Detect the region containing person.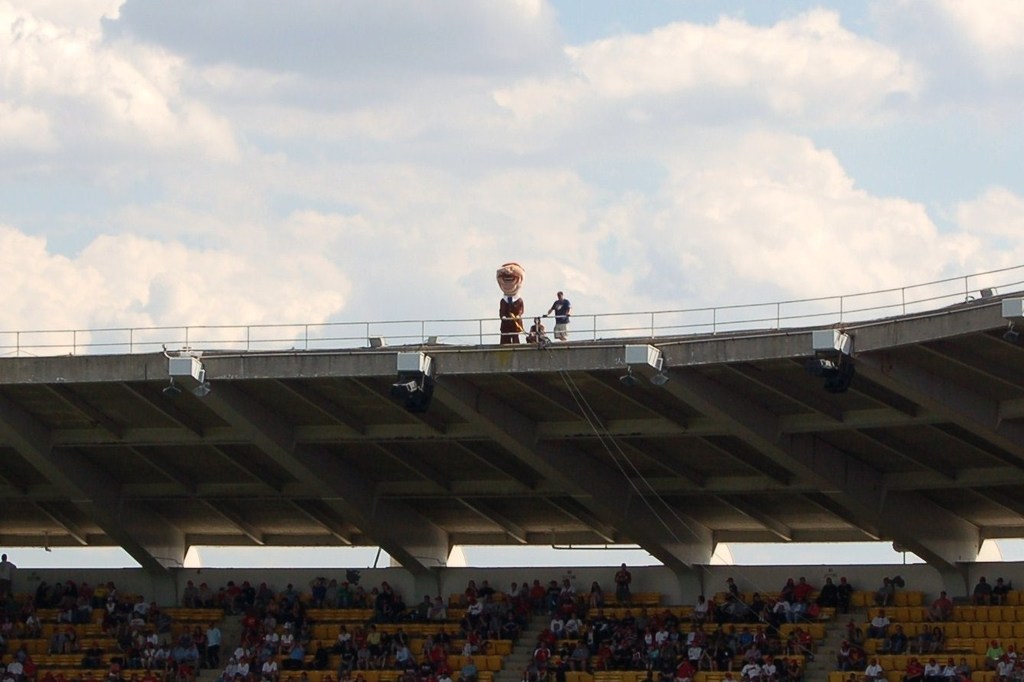
<region>495, 262, 525, 343</region>.
